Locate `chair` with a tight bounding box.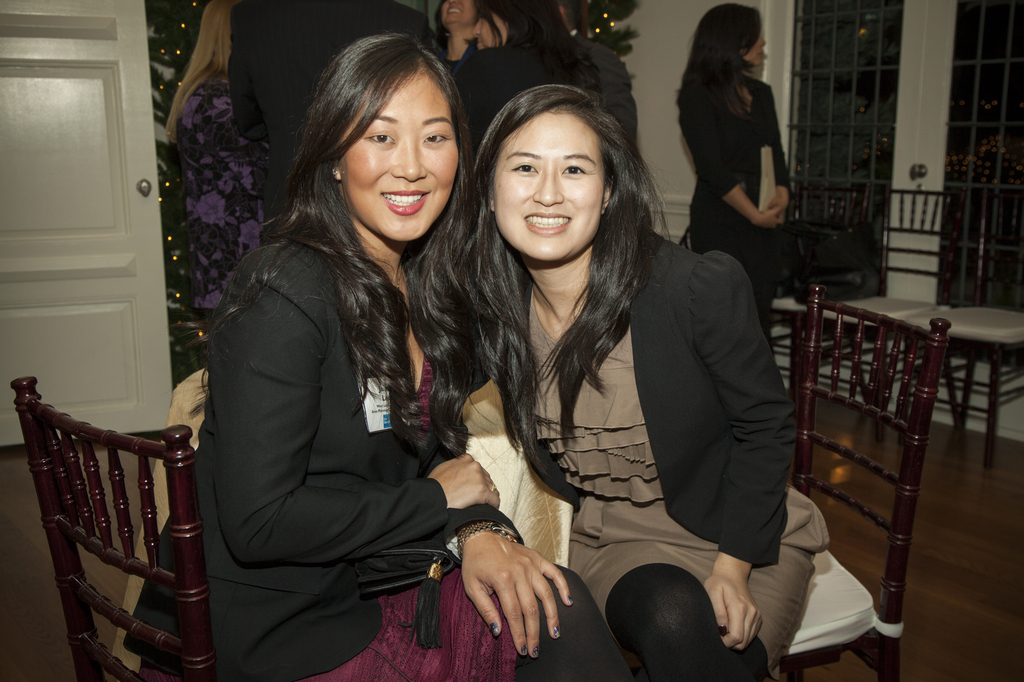
rect(780, 280, 950, 681).
